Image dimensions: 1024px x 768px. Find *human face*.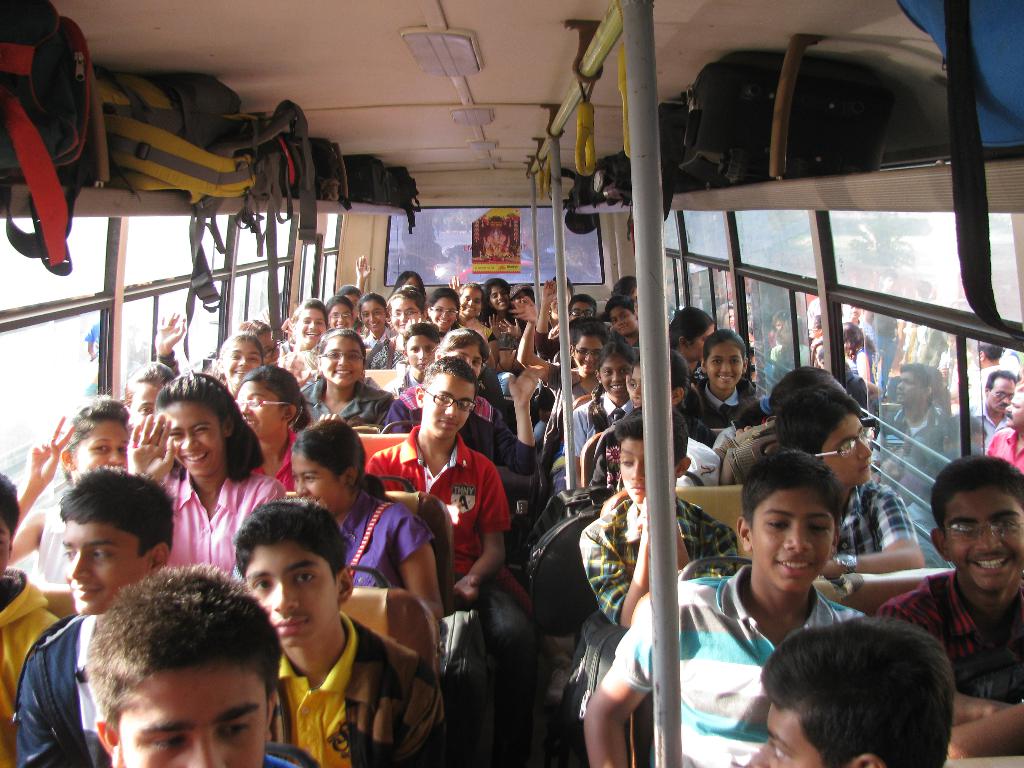
region(990, 380, 1017, 412).
